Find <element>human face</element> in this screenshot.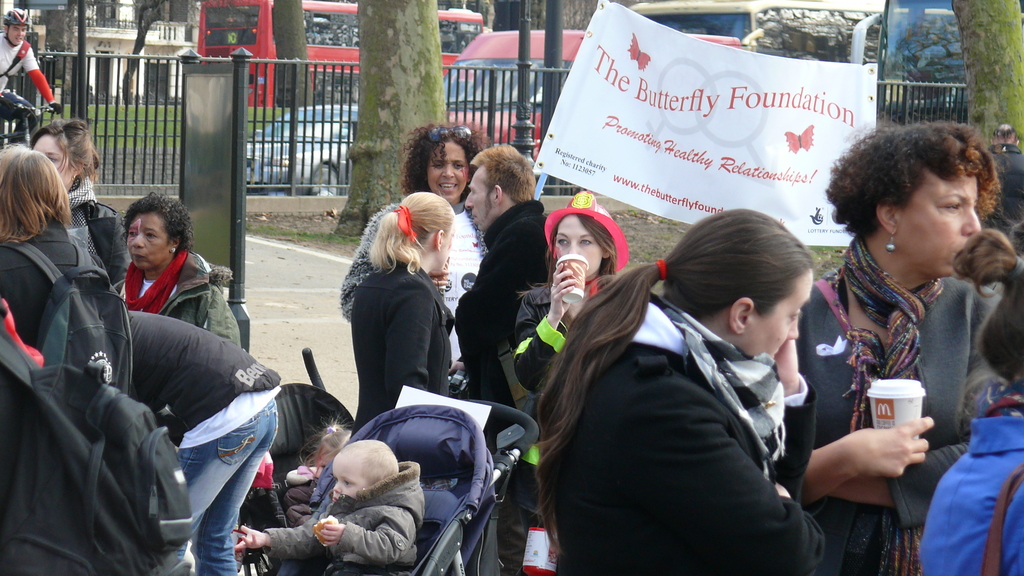
The bounding box for <element>human face</element> is Rect(430, 214, 455, 275).
